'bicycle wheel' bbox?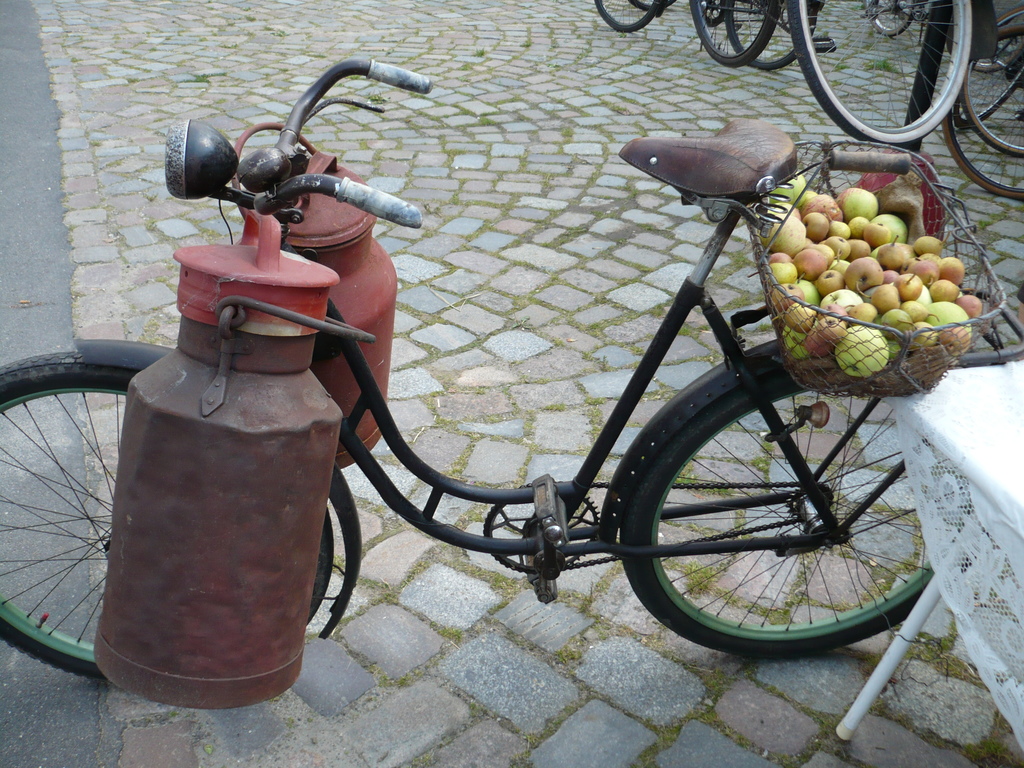
BBox(788, 0, 973, 151)
